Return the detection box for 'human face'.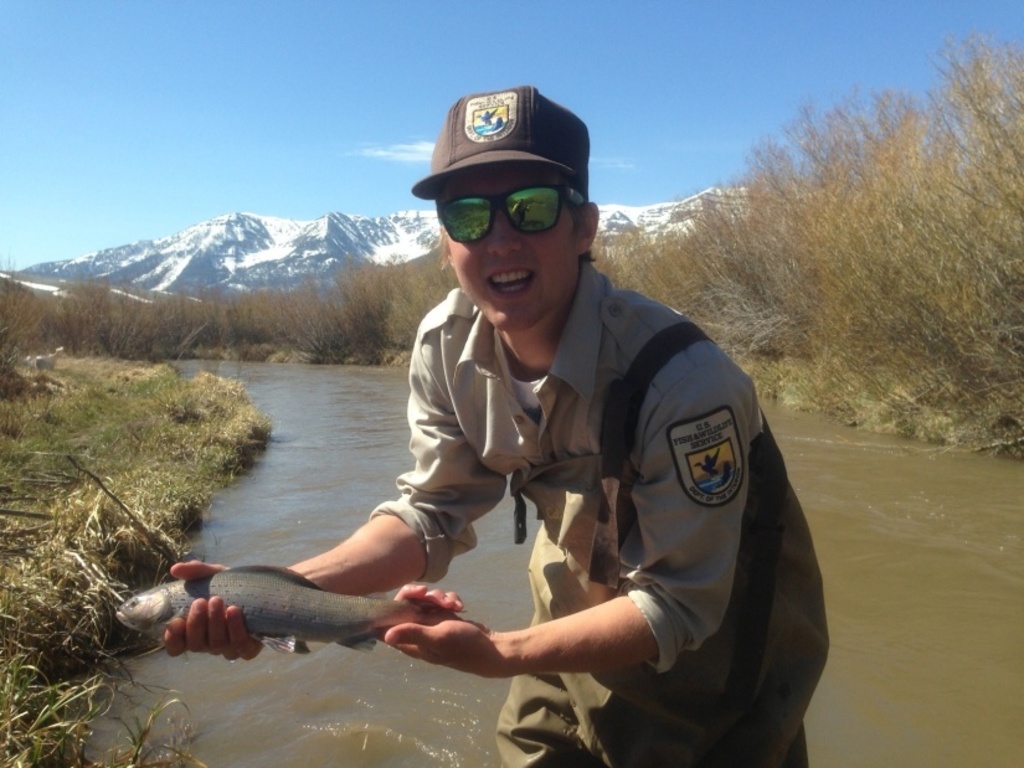
<region>446, 172, 578, 328</region>.
